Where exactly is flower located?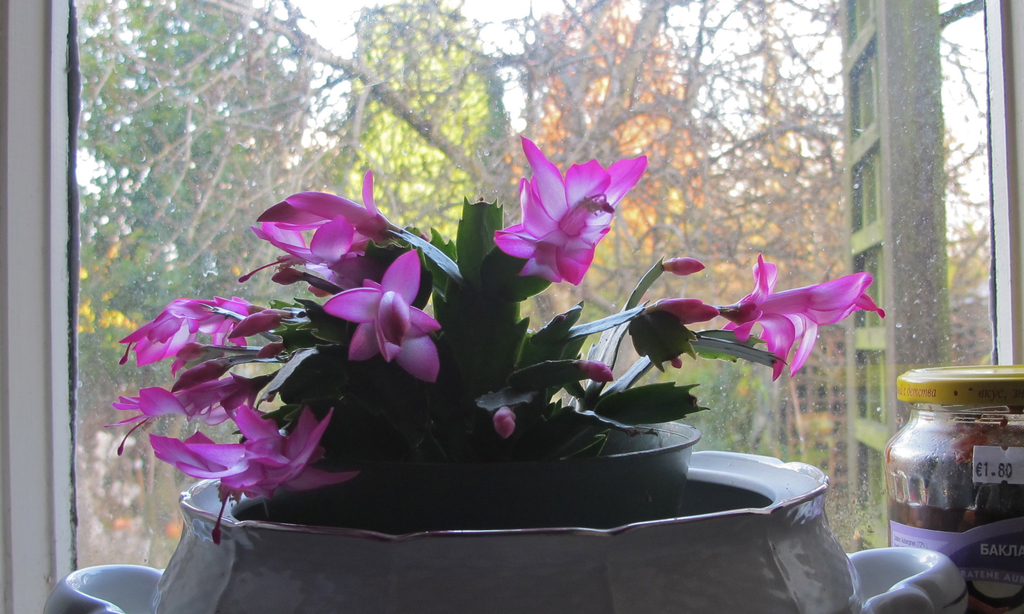
Its bounding box is 104,371,278,459.
